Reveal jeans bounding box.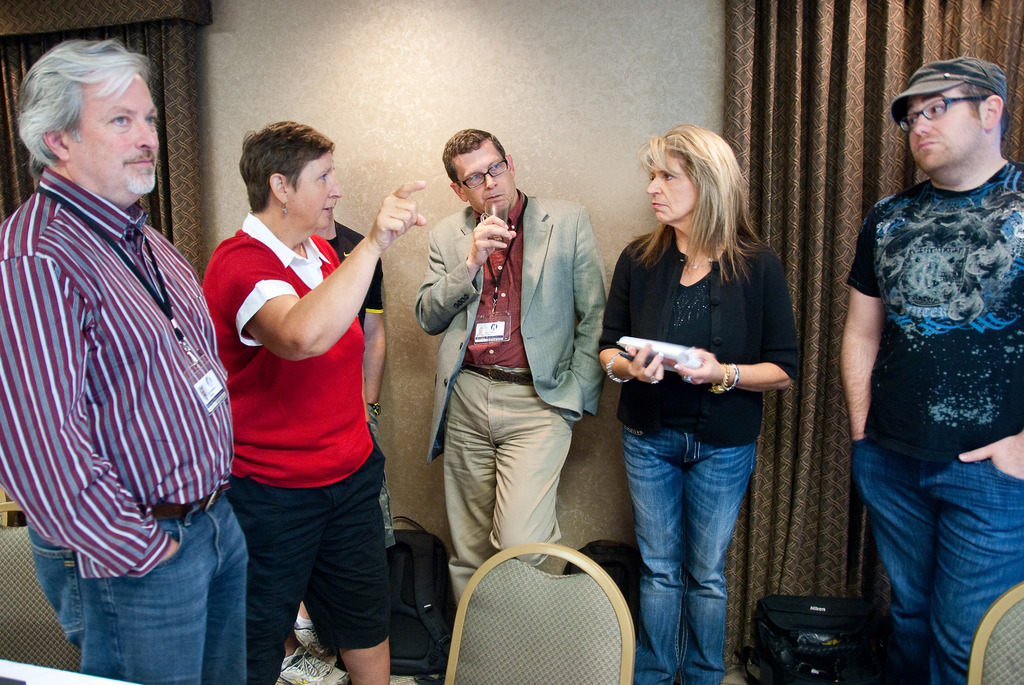
Revealed: [624, 420, 758, 684].
